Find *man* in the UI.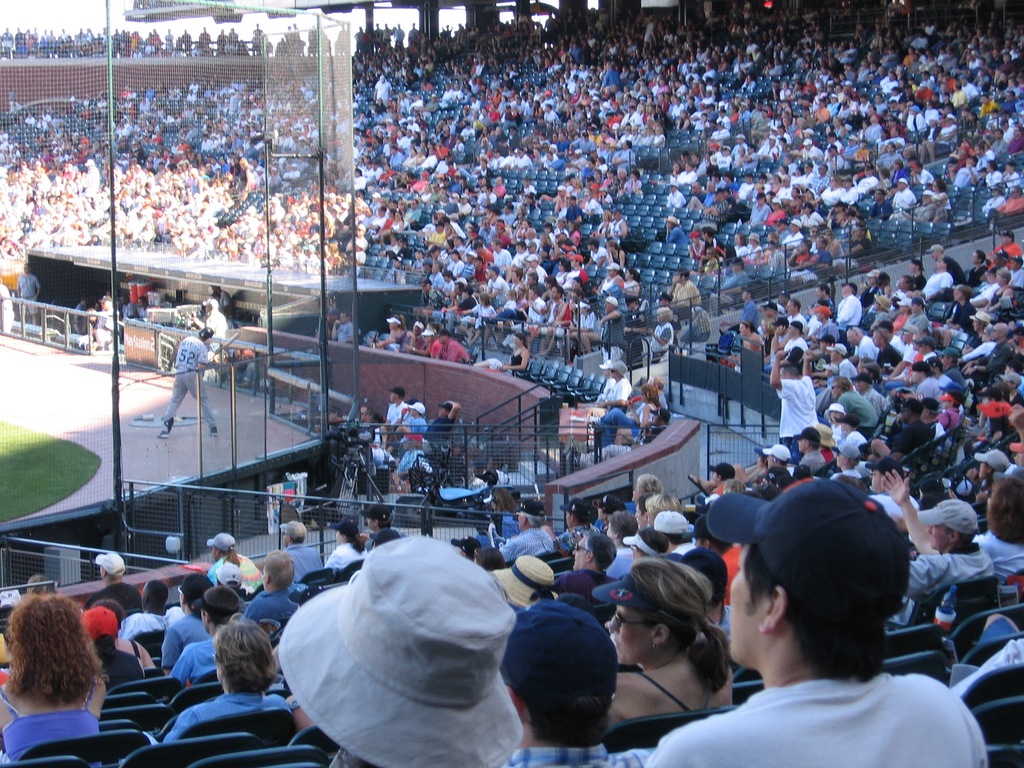
UI element at [x1=324, y1=406, x2=348, y2=424].
